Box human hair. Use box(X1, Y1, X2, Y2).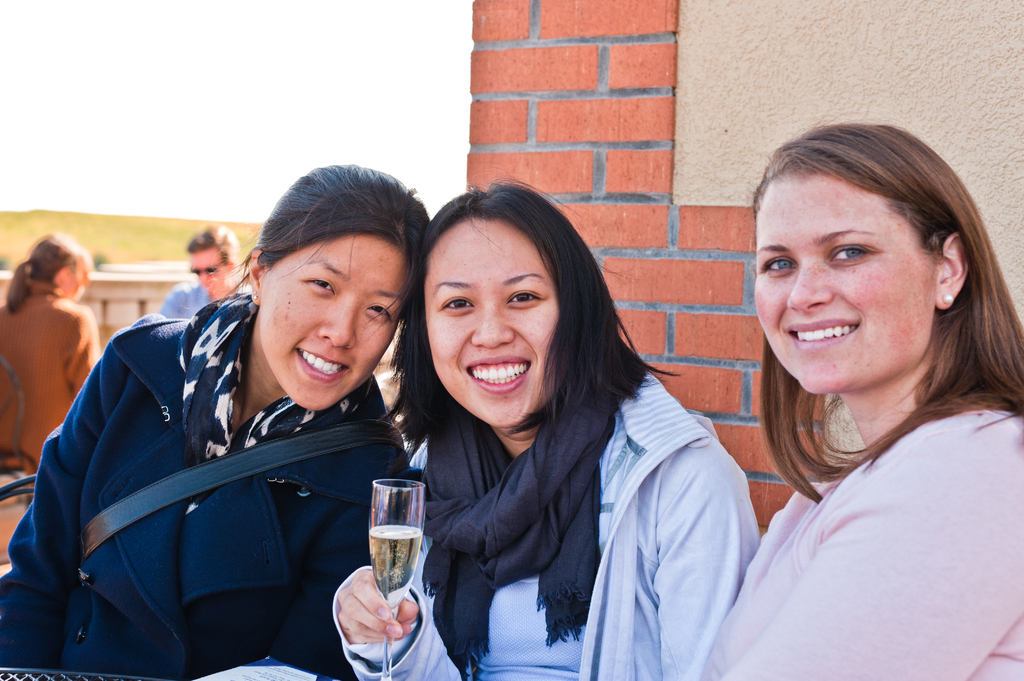
box(388, 179, 689, 465).
